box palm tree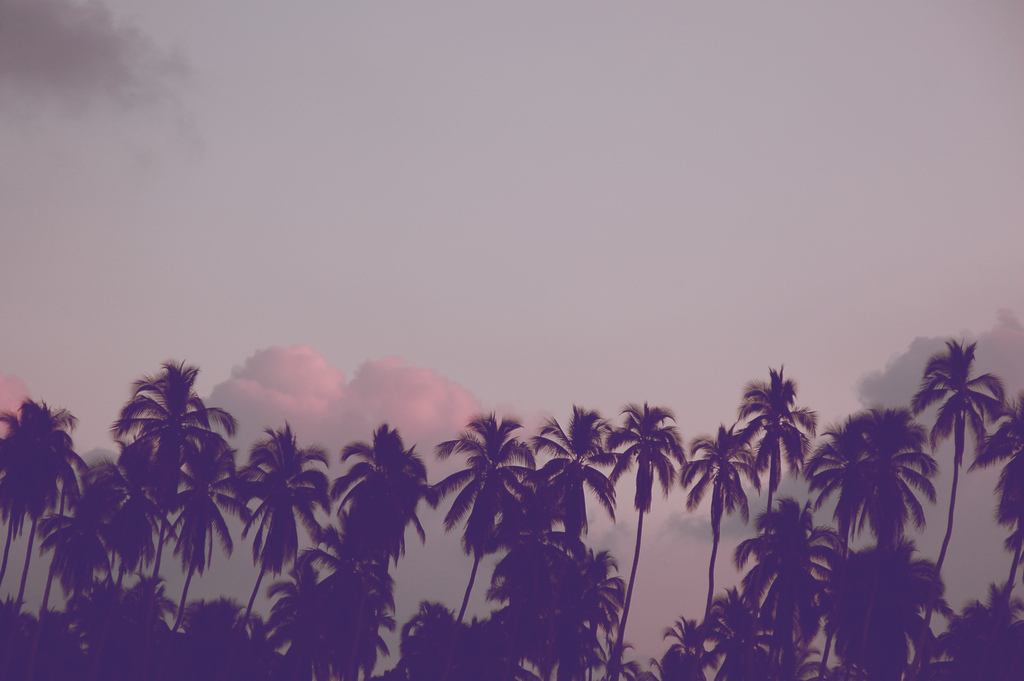
[left=437, top=413, right=529, bottom=662]
